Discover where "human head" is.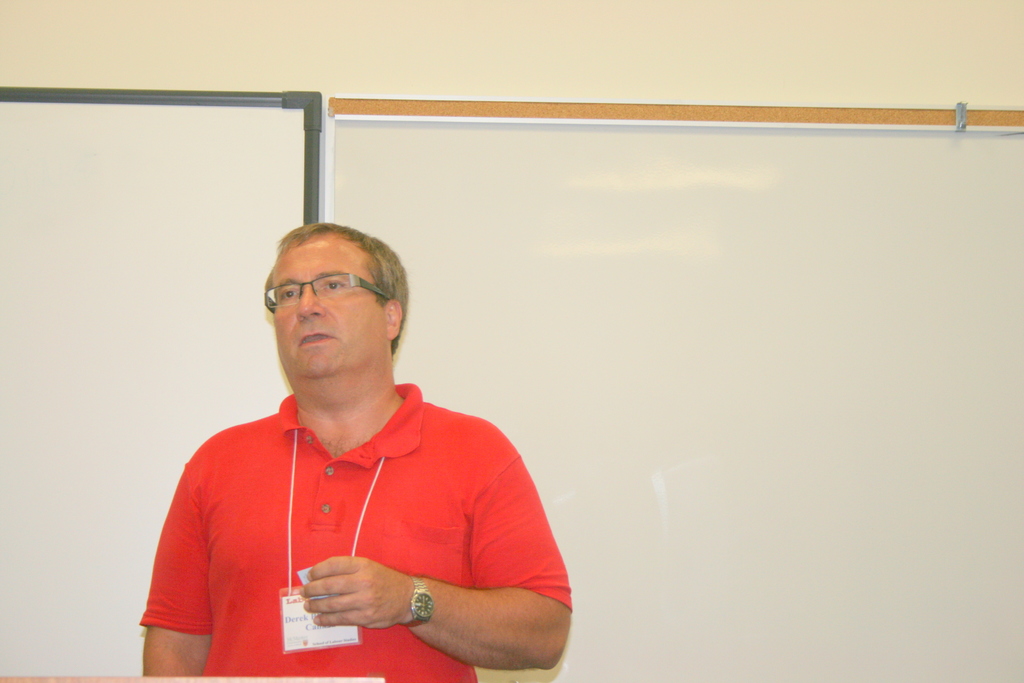
Discovered at [x1=241, y1=236, x2=410, y2=426].
